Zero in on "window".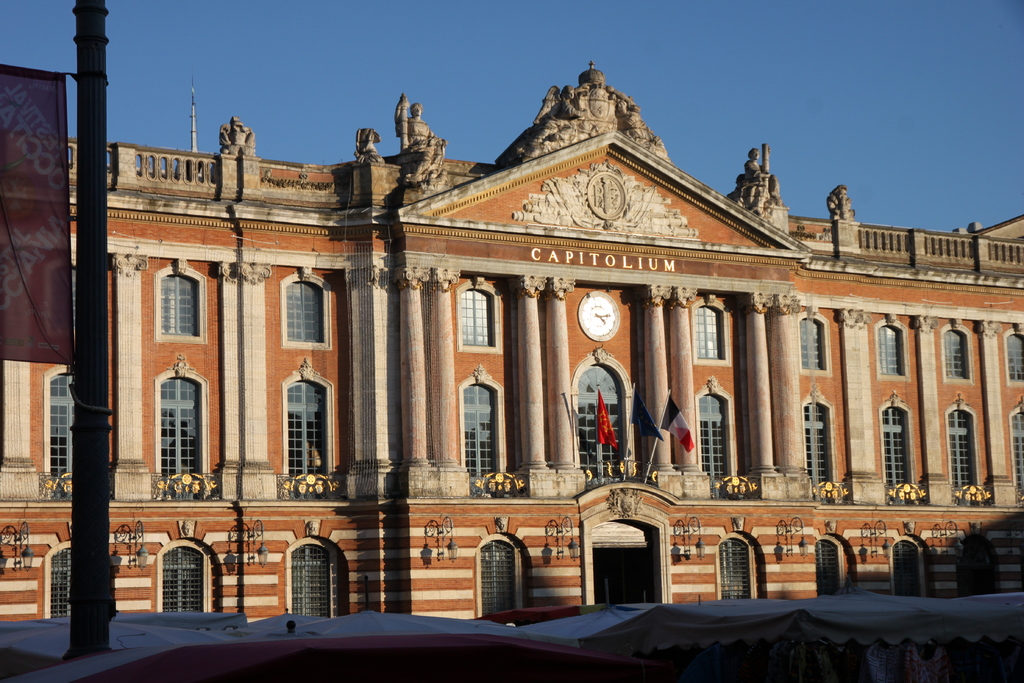
Zeroed in: bbox=(687, 289, 735, 368).
